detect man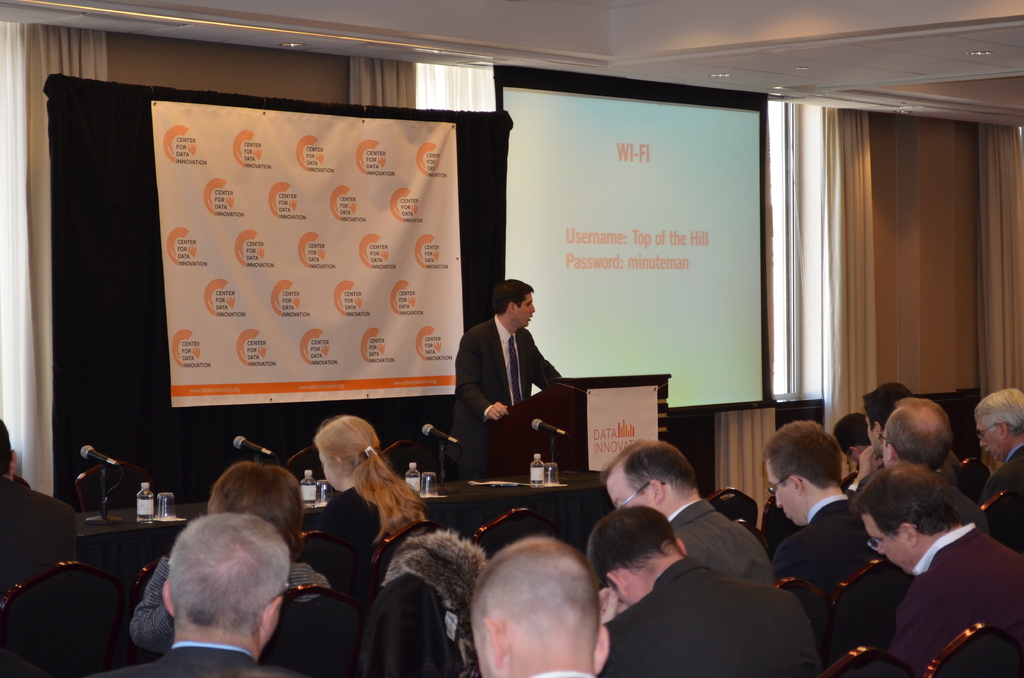
[x1=0, y1=416, x2=83, y2=600]
